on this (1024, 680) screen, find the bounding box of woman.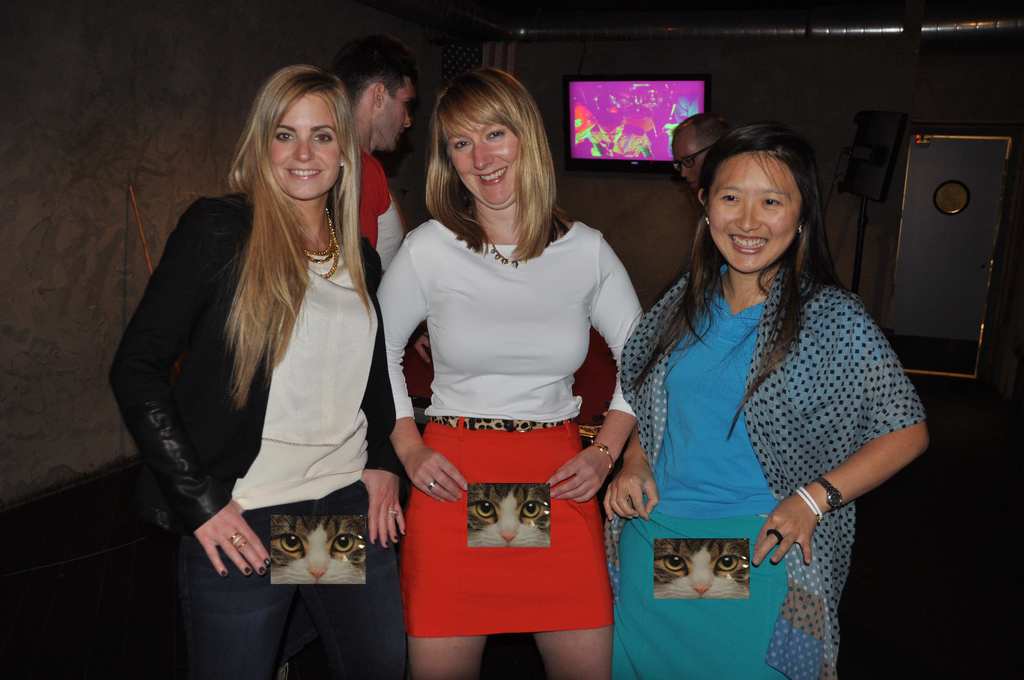
Bounding box: (370, 67, 657, 679).
